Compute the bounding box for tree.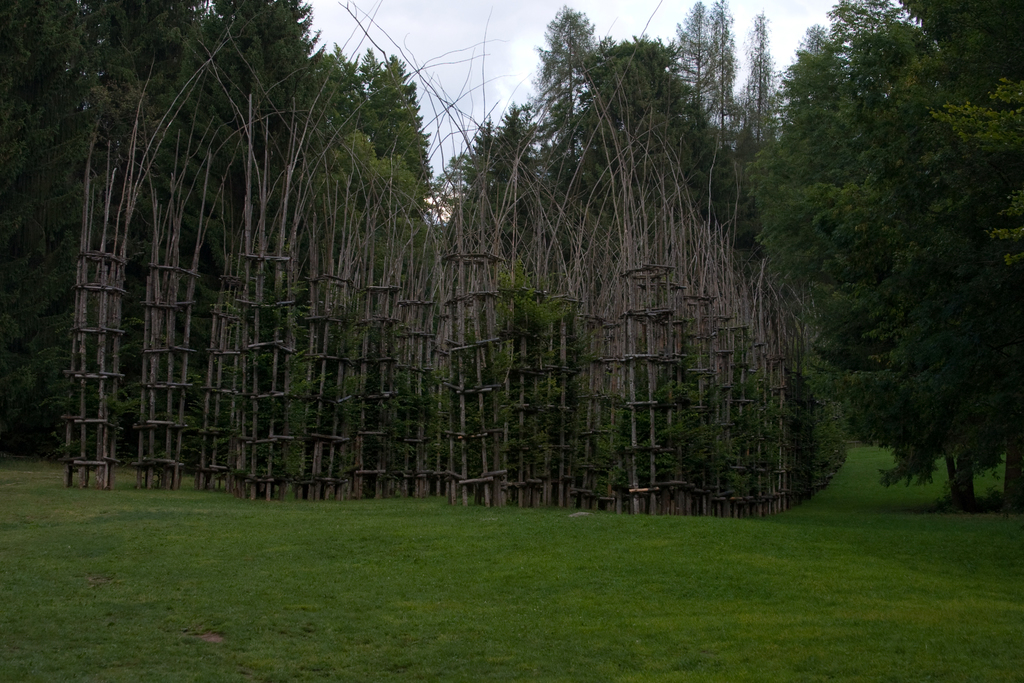
l=726, t=0, r=1023, b=504.
